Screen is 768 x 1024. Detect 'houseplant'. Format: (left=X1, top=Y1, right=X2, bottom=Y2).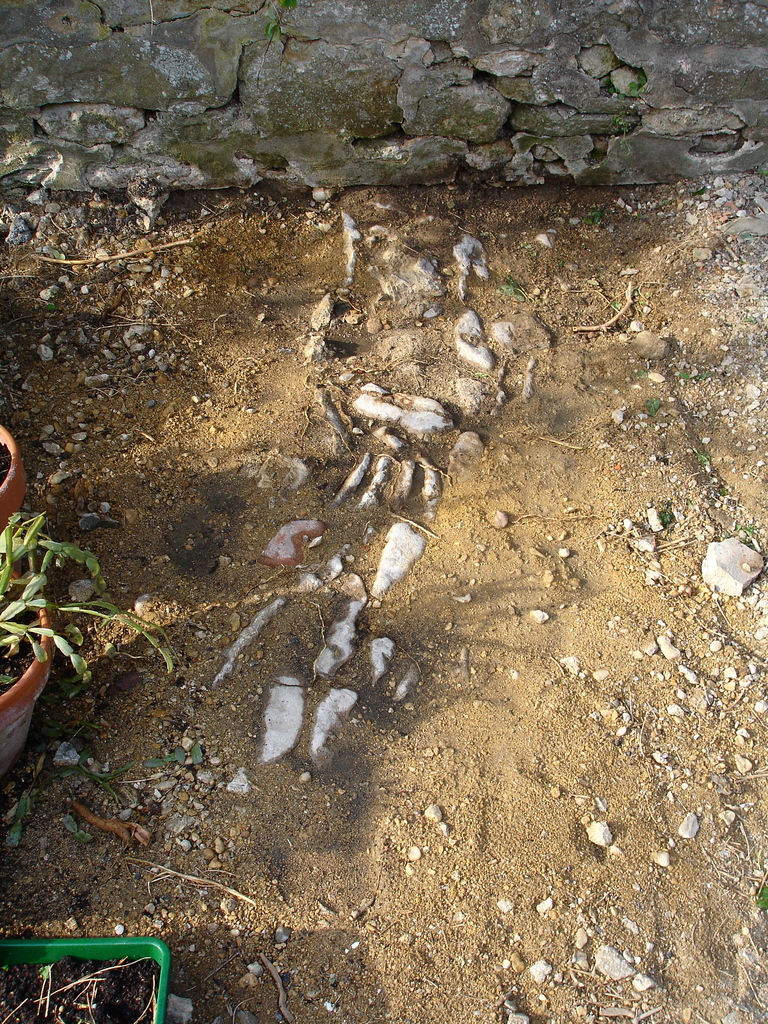
(left=2, top=518, right=169, bottom=770).
